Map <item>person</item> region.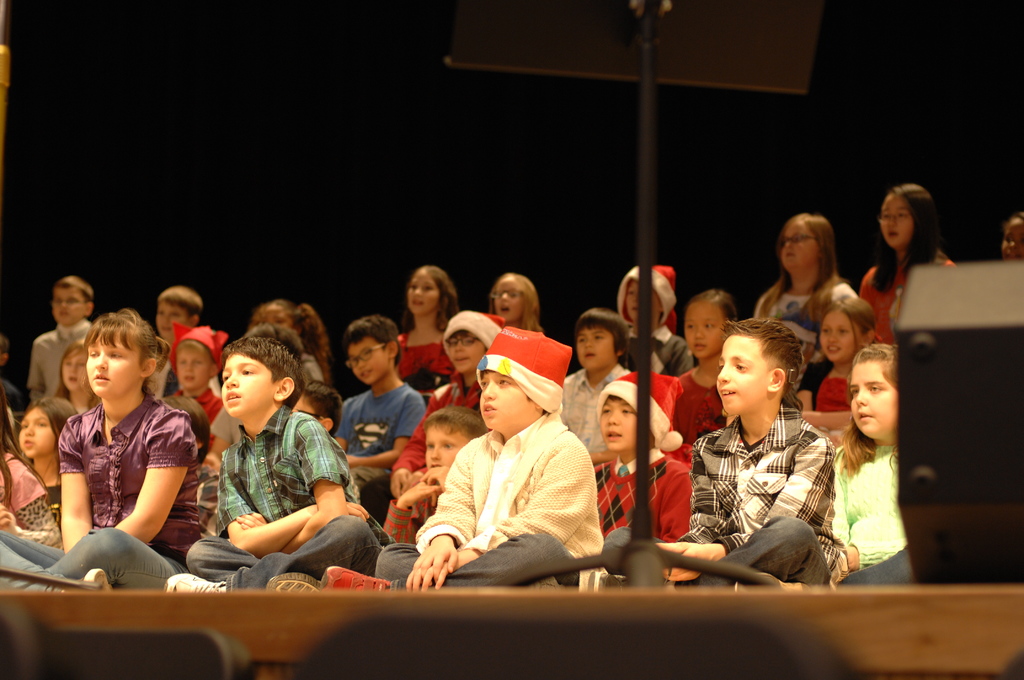
Mapped to box(789, 276, 878, 476).
